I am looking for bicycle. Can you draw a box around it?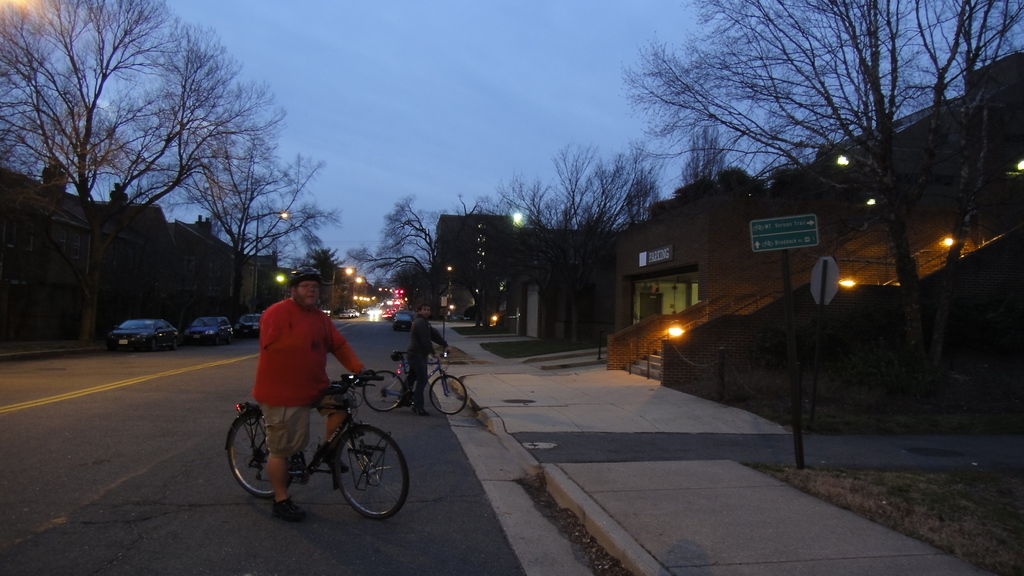
Sure, the bounding box is [x1=362, y1=341, x2=468, y2=412].
